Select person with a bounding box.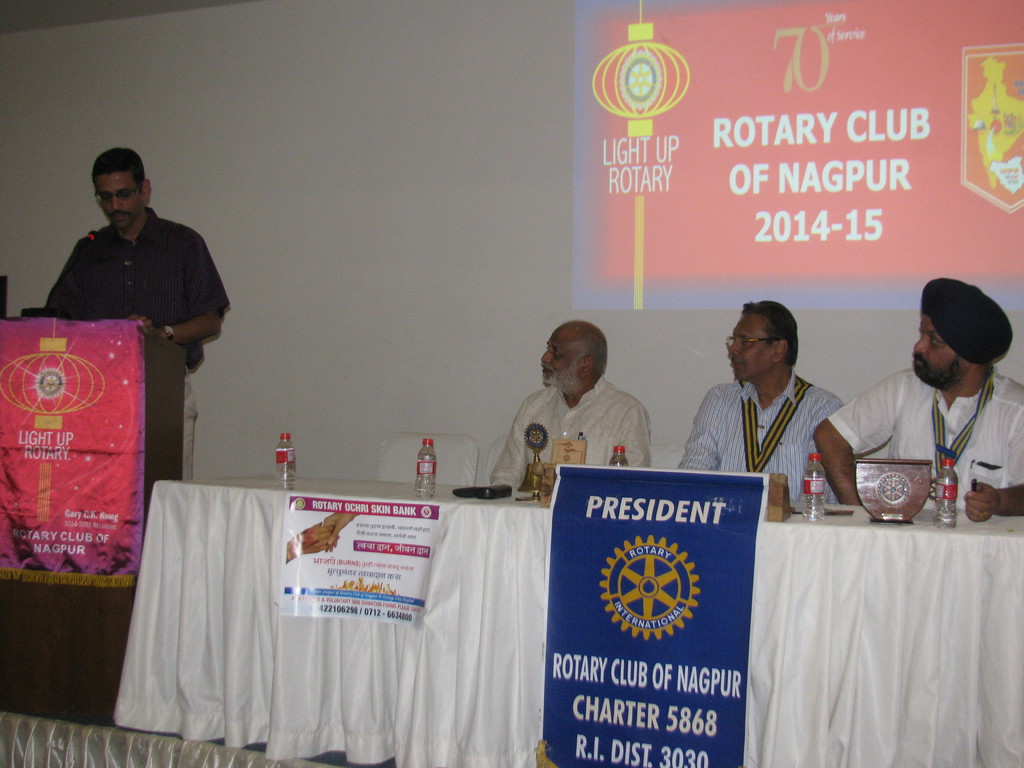
[x1=492, y1=321, x2=654, y2=492].
